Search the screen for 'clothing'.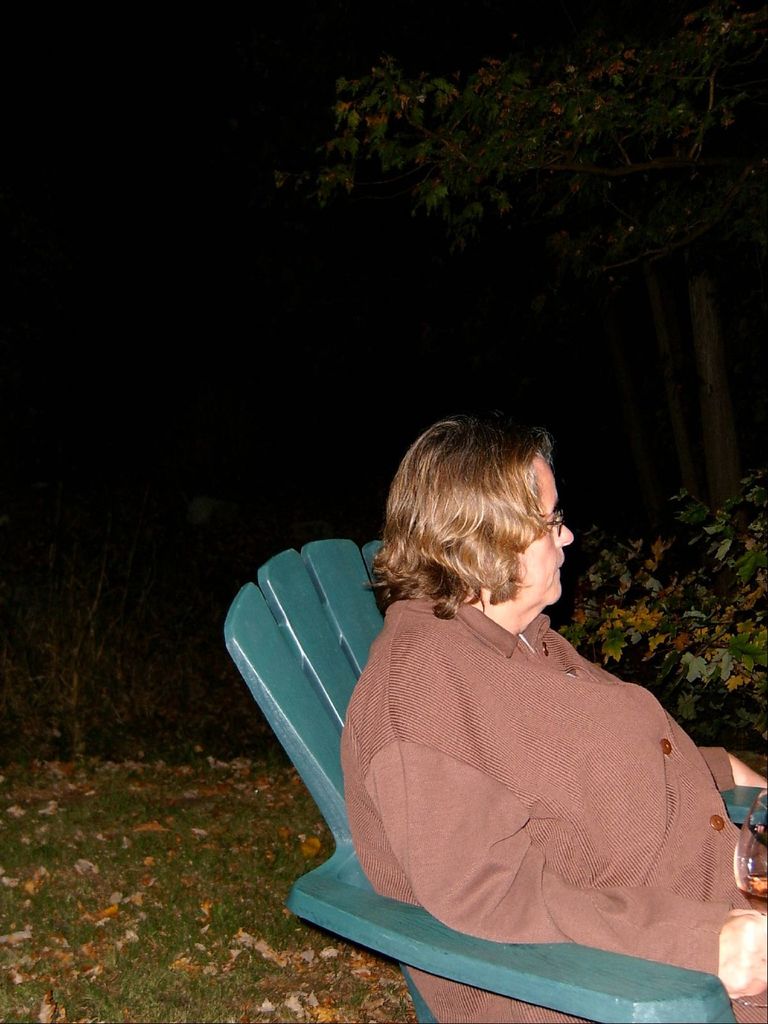
Found at Rect(330, 547, 733, 972).
